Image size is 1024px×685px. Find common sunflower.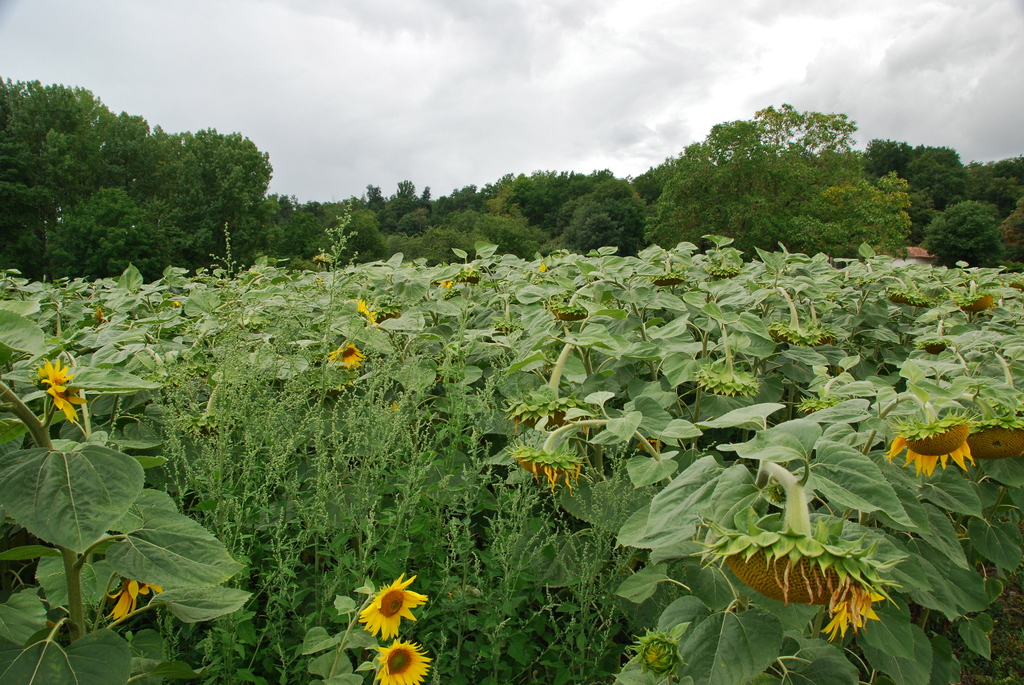
332 338 360 370.
